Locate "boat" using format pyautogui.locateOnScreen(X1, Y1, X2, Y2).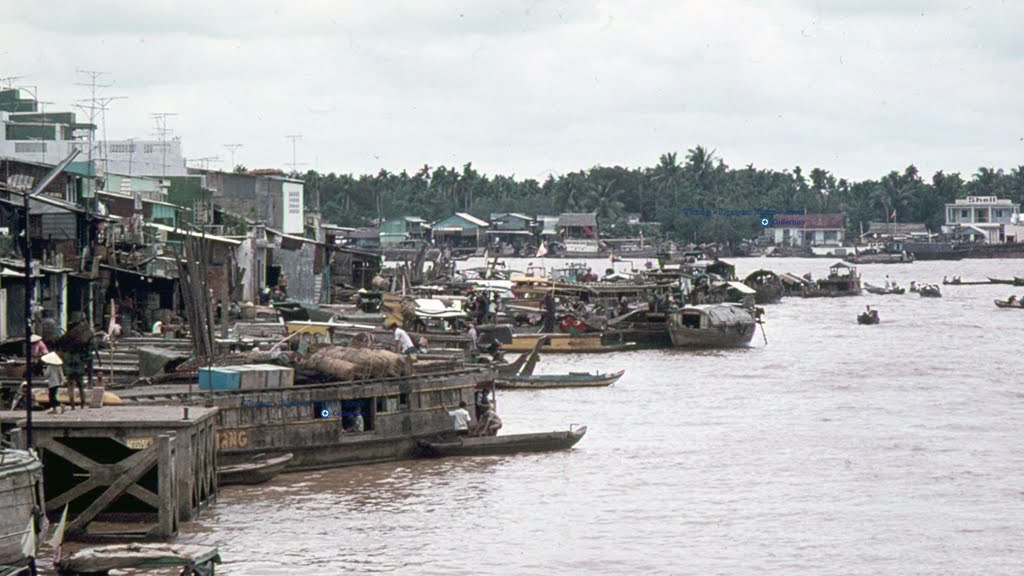
pyautogui.locateOnScreen(419, 421, 584, 449).
